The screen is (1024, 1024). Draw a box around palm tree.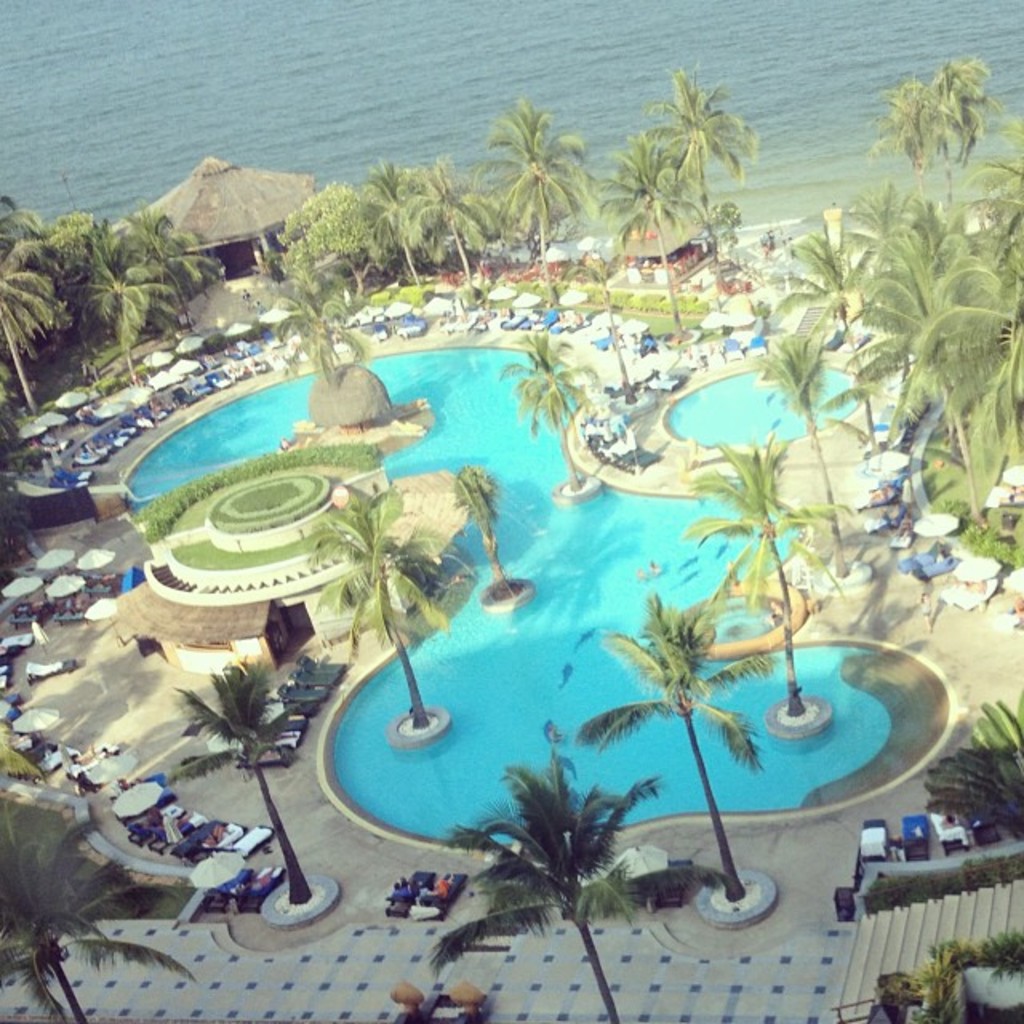
BBox(421, 726, 659, 1022).
